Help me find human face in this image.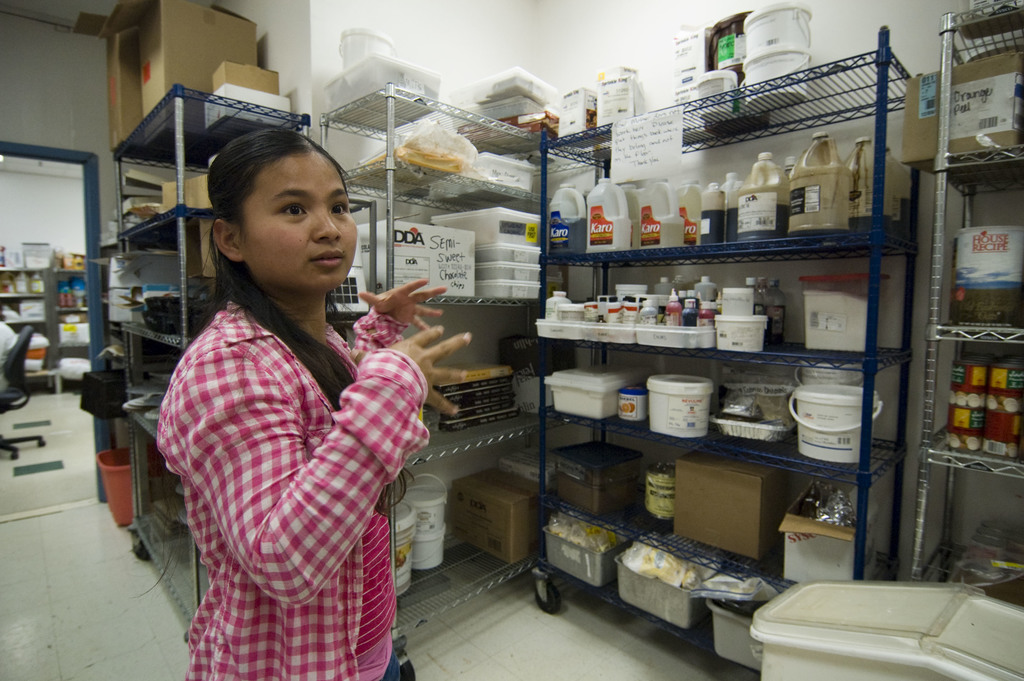
Found it: [241, 151, 358, 294].
